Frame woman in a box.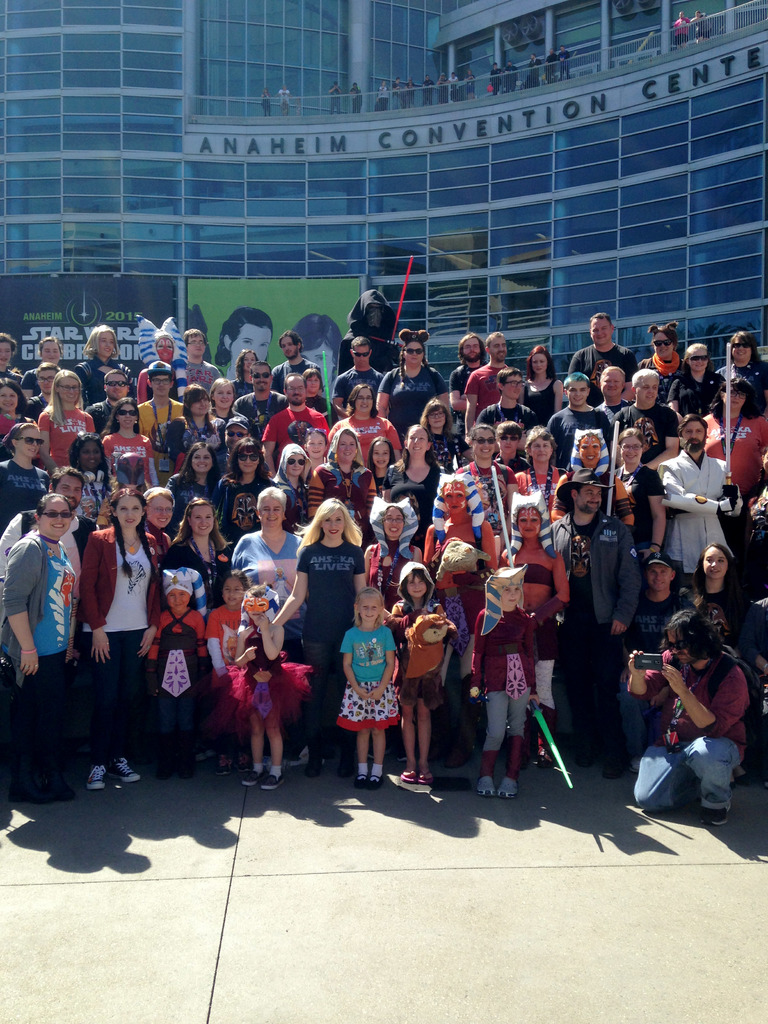
72,324,134,410.
